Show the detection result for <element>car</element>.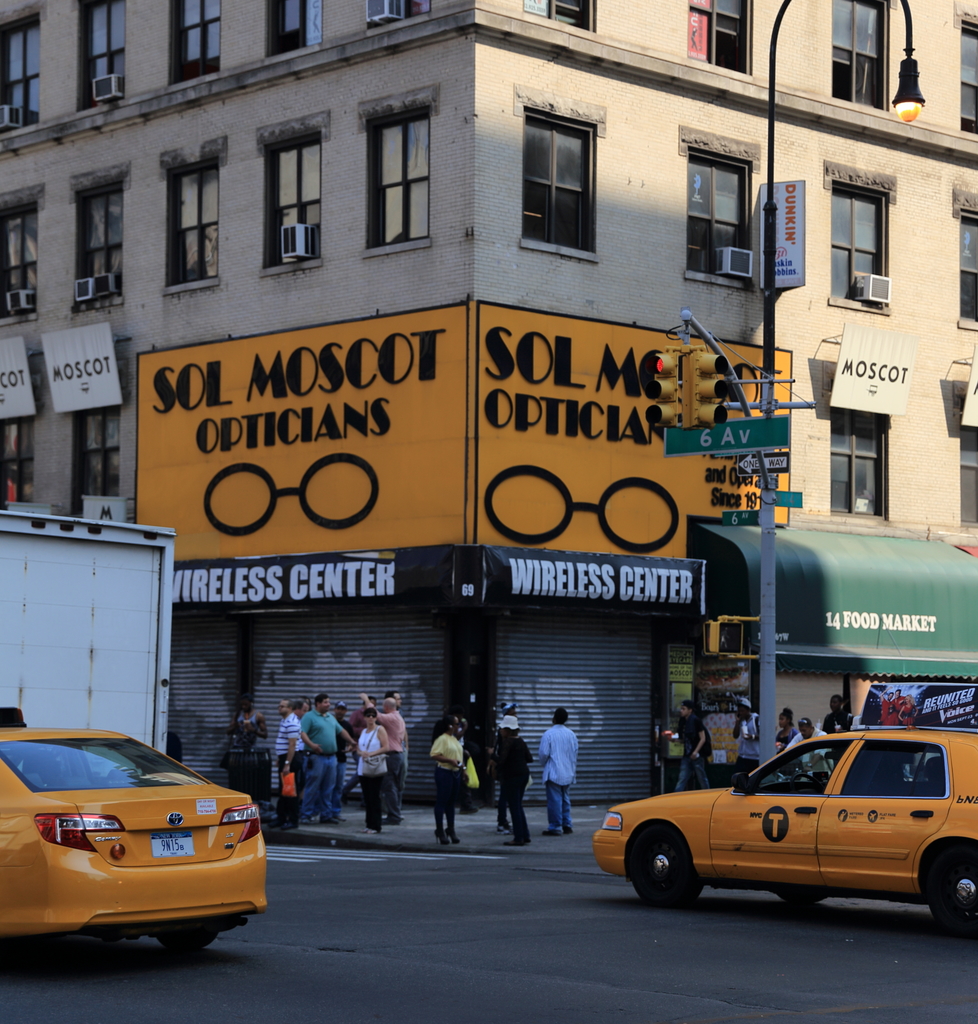
(5,728,284,960).
